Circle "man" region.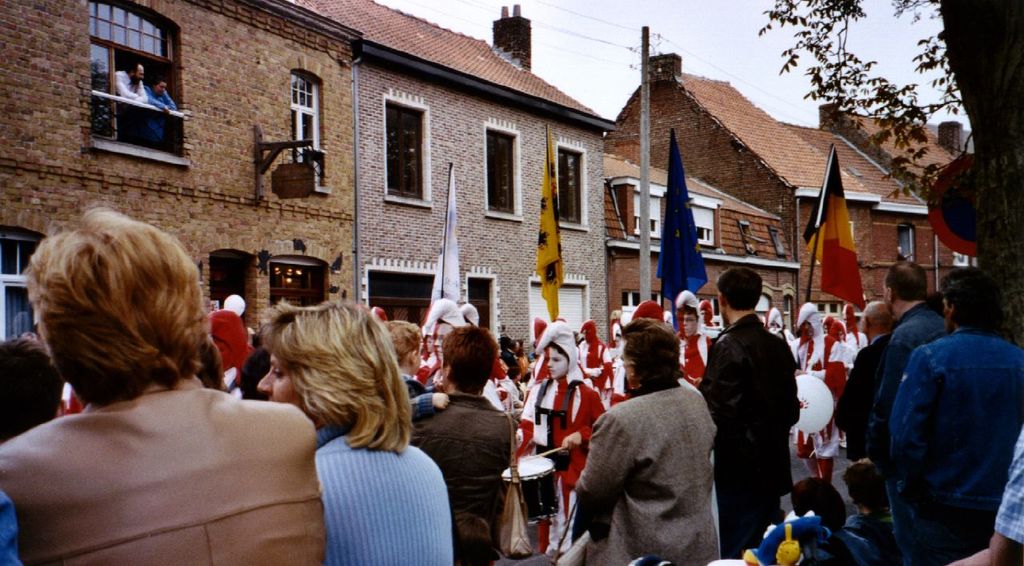
Region: x1=955, y1=424, x2=1023, y2=563.
